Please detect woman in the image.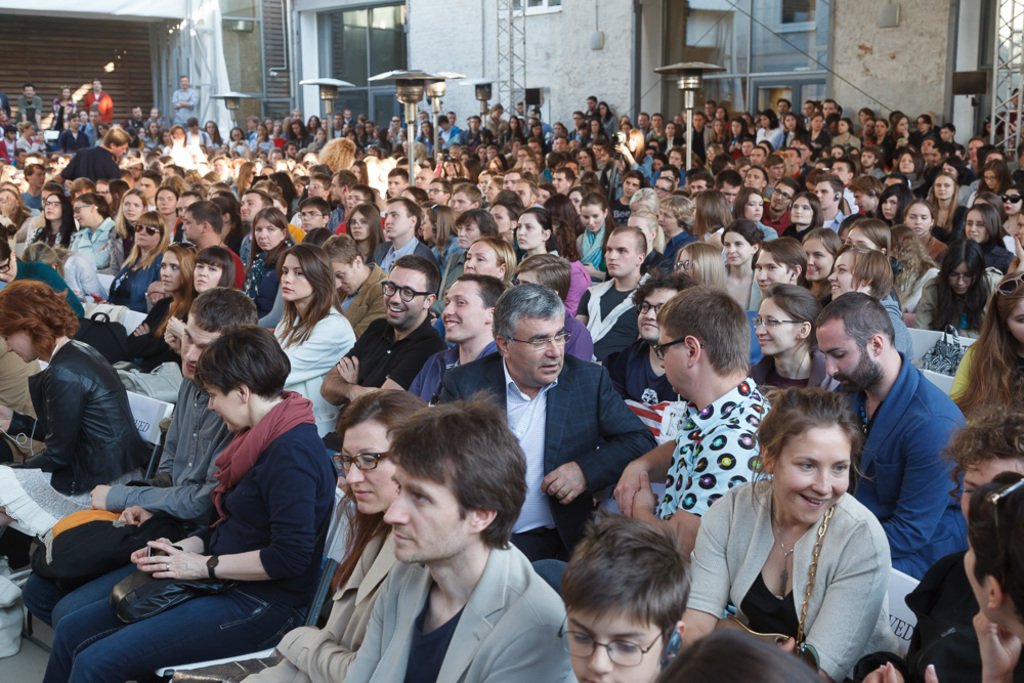
{"left": 22, "top": 187, "right": 79, "bottom": 250}.
